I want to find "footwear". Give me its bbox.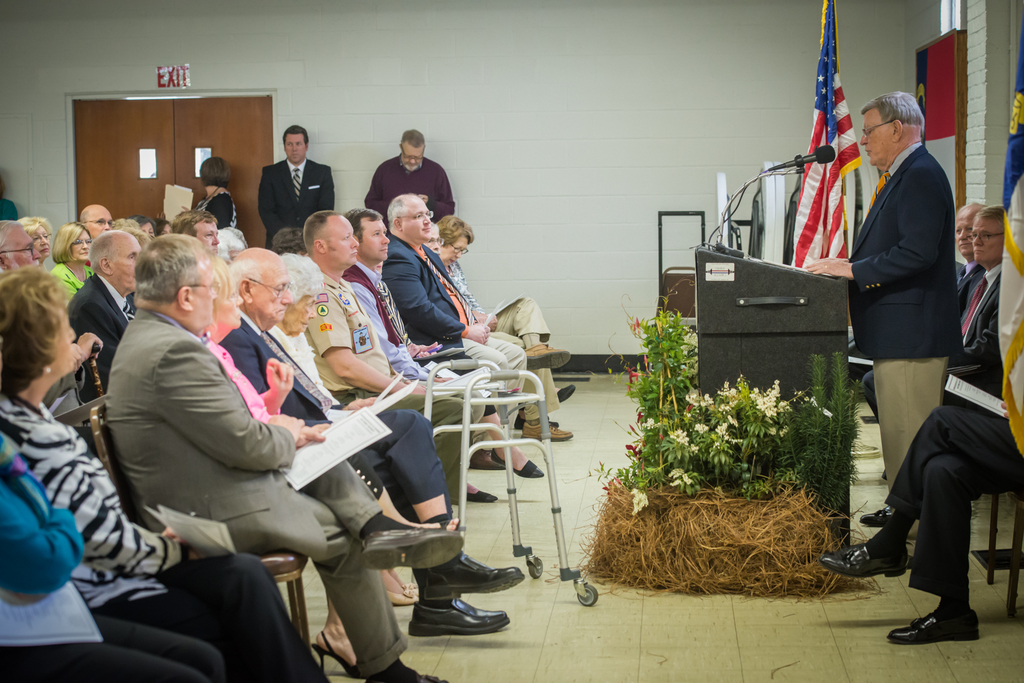
bbox=(525, 421, 575, 442).
